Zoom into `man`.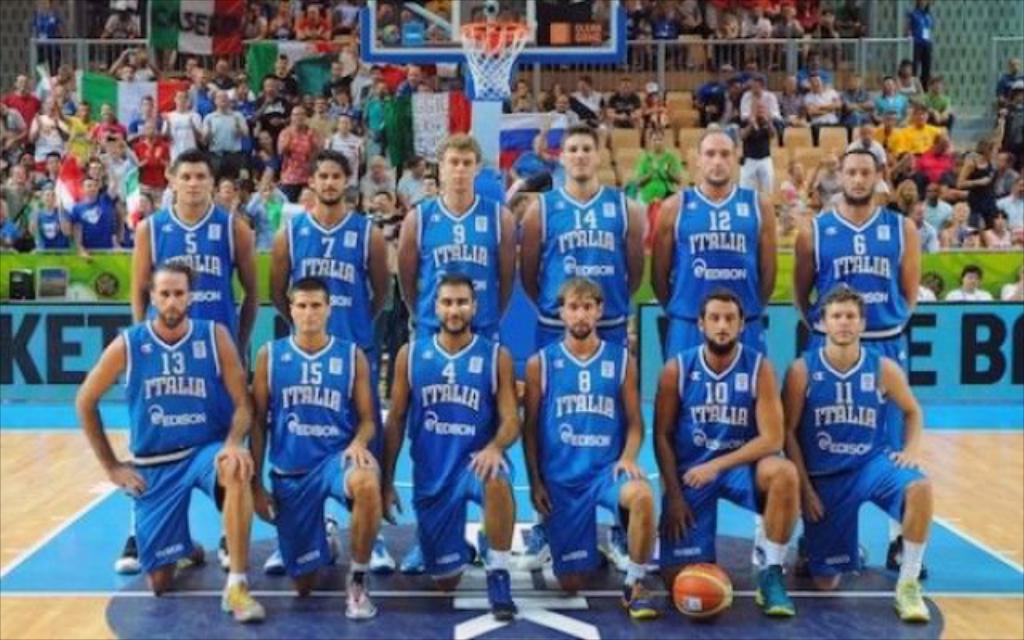
Zoom target: <bbox>66, 262, 282, 603</bbox>.
